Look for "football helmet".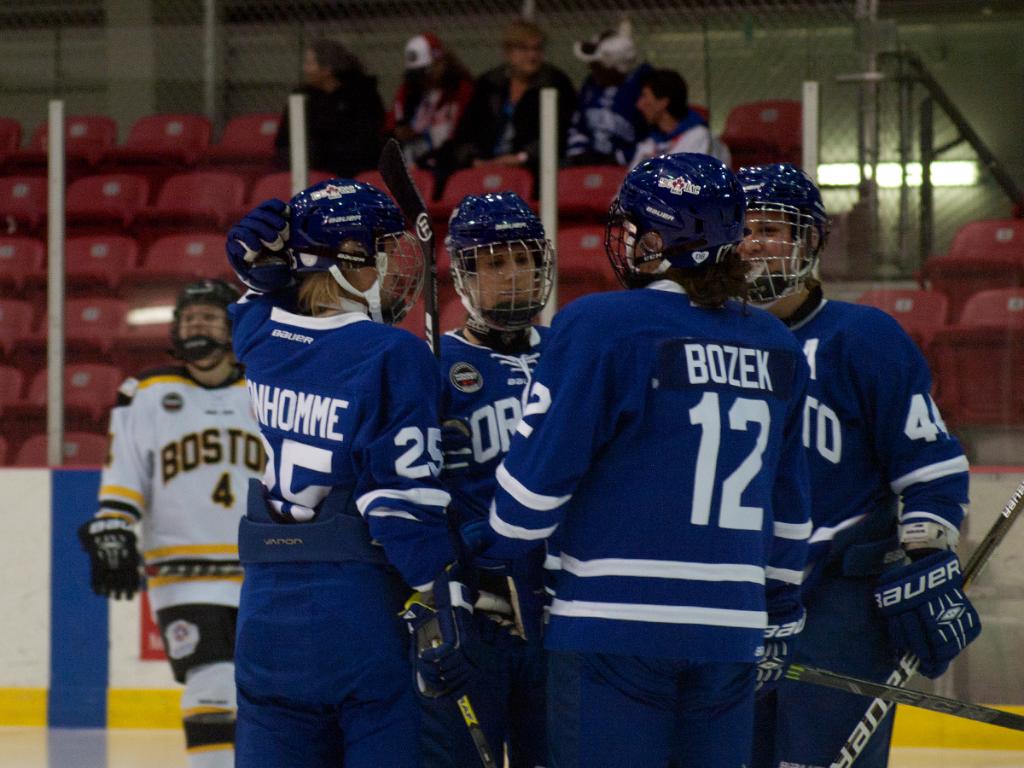
Found: l=748, t=158, r=834, b=298.
